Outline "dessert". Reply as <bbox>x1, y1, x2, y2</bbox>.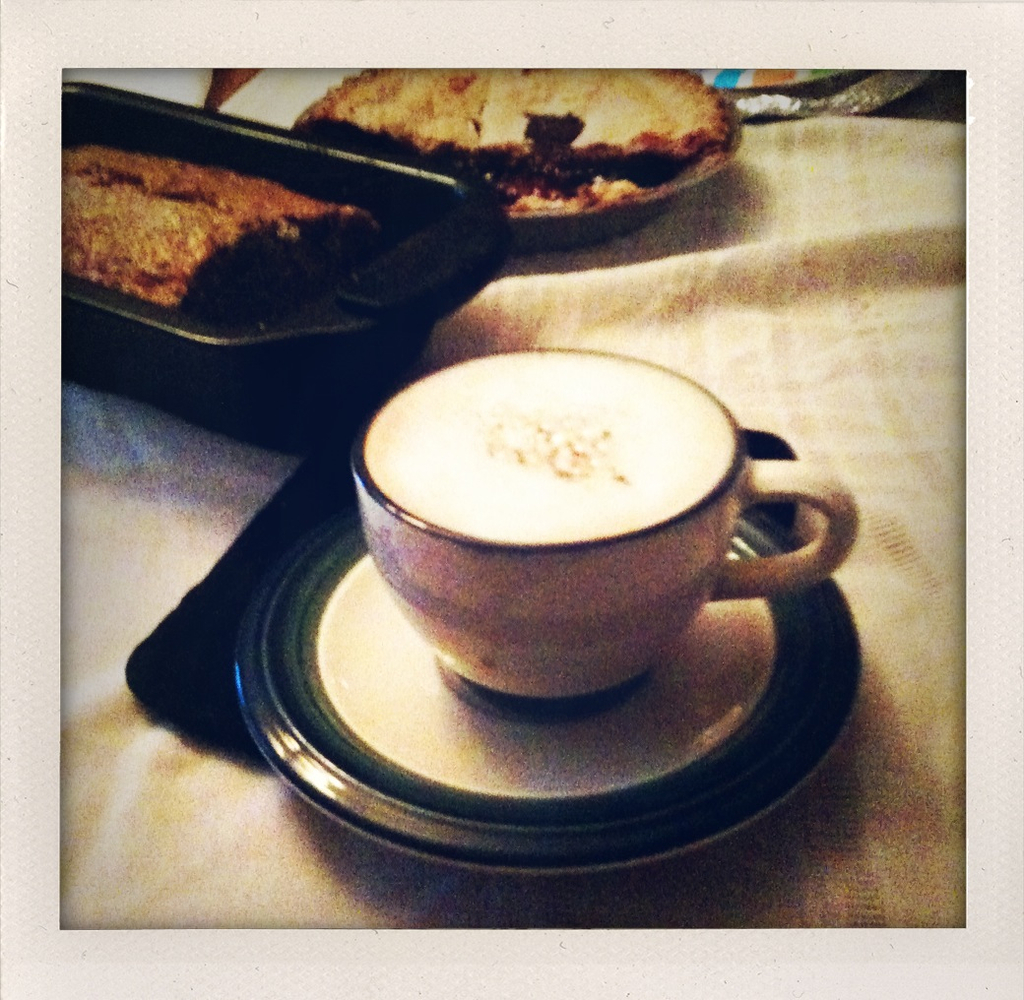
<bbox>367, 336, 729, 643</bbox>.
